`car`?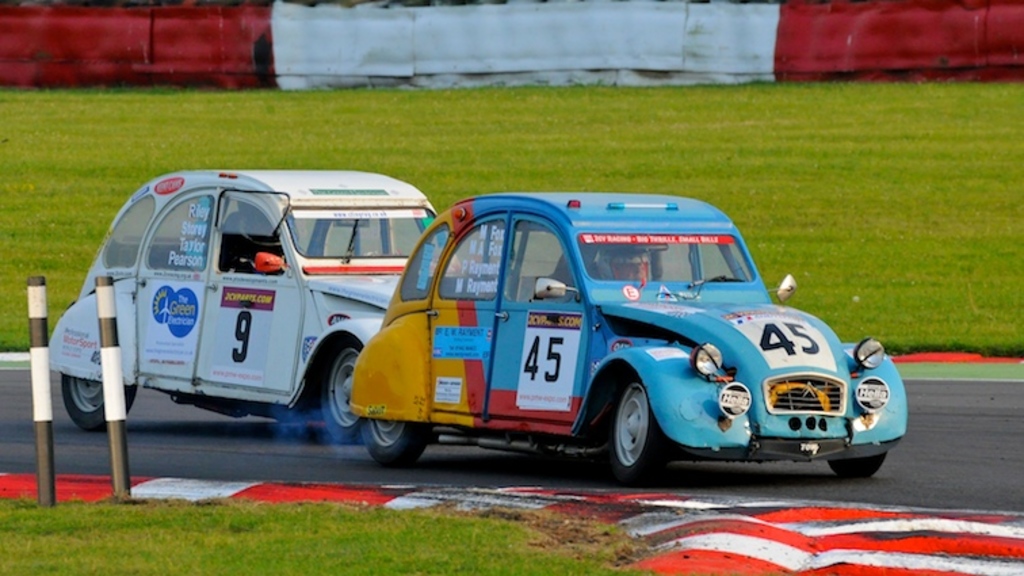
locate(49, 169, 439, 436)
